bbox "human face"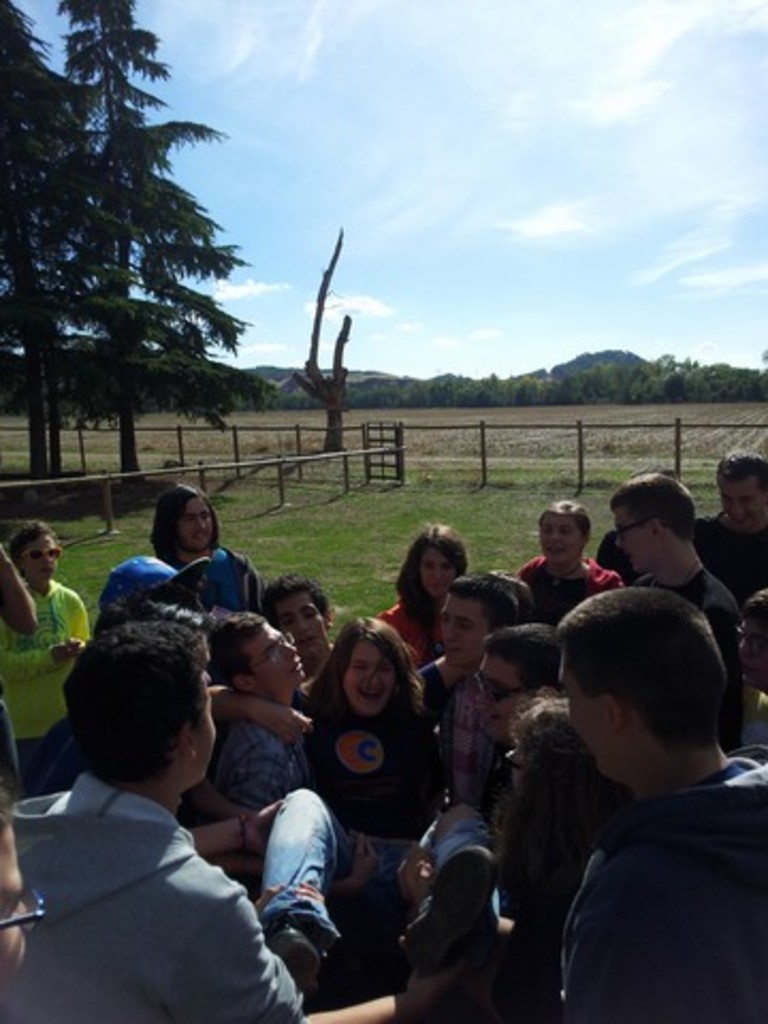
(420, 542, 457, 597)
